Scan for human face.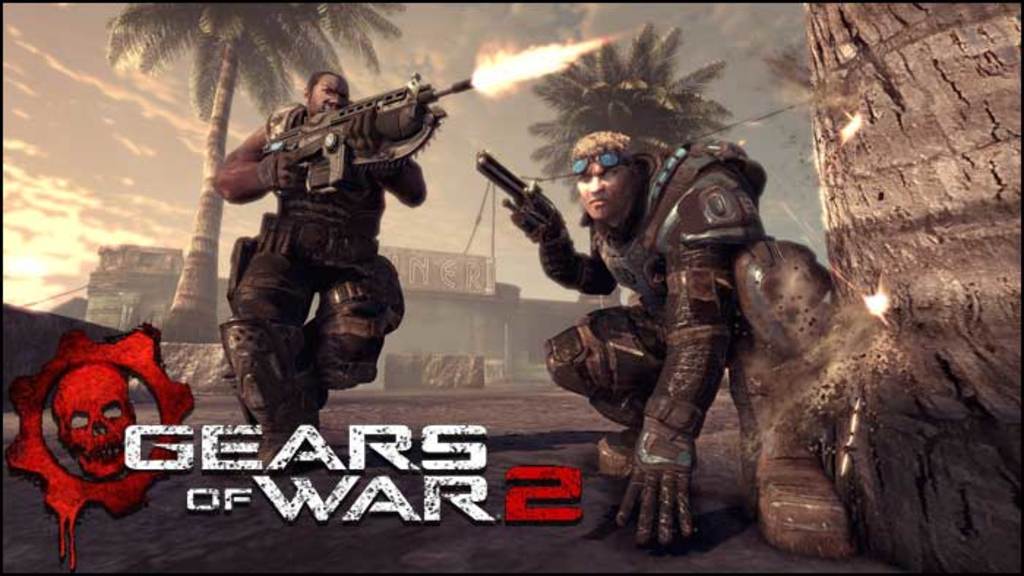
Scan result: pyautogui.locateOnScreen(576, 159, 626, 218).
